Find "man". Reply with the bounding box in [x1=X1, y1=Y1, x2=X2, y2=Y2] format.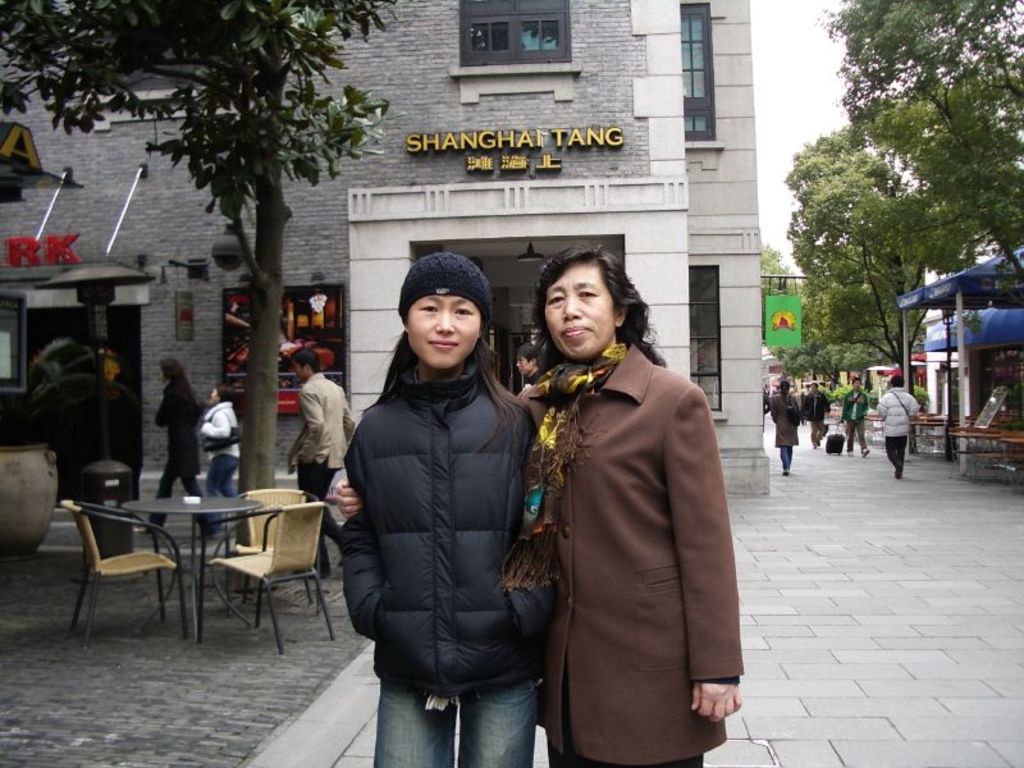
[x1=292, y1=349, x2=362, y2=573].
